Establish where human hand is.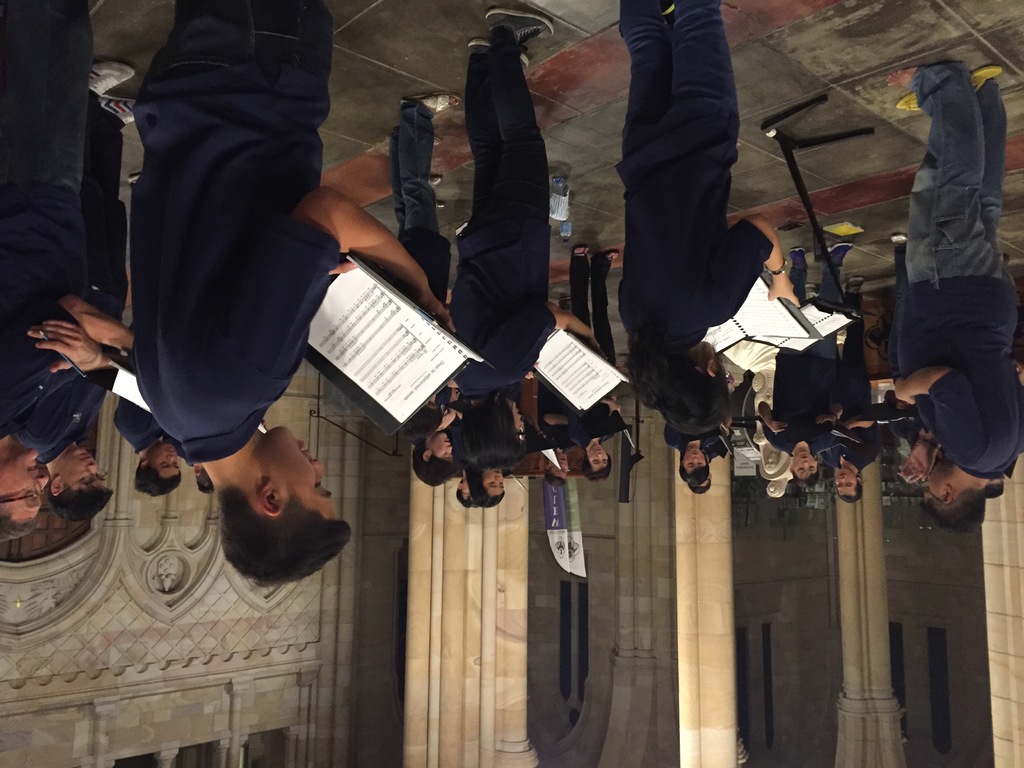
Established at bbox(607, 390, 619, 402).
